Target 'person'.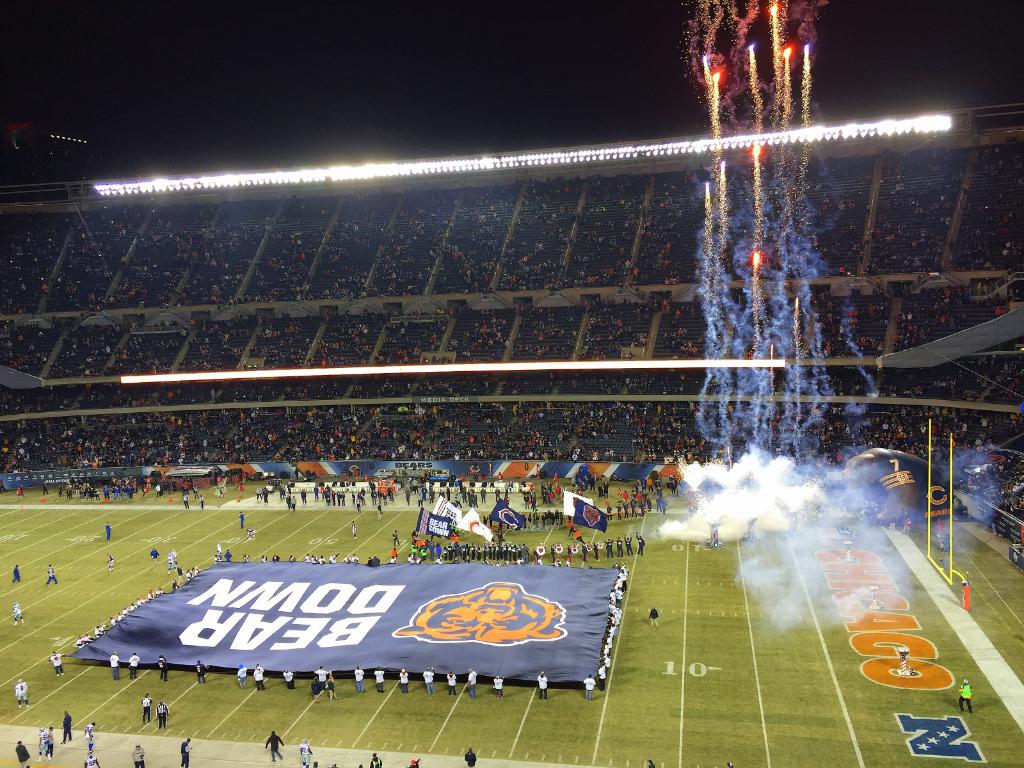
Target region: <box>198,494,206,511</box>.
